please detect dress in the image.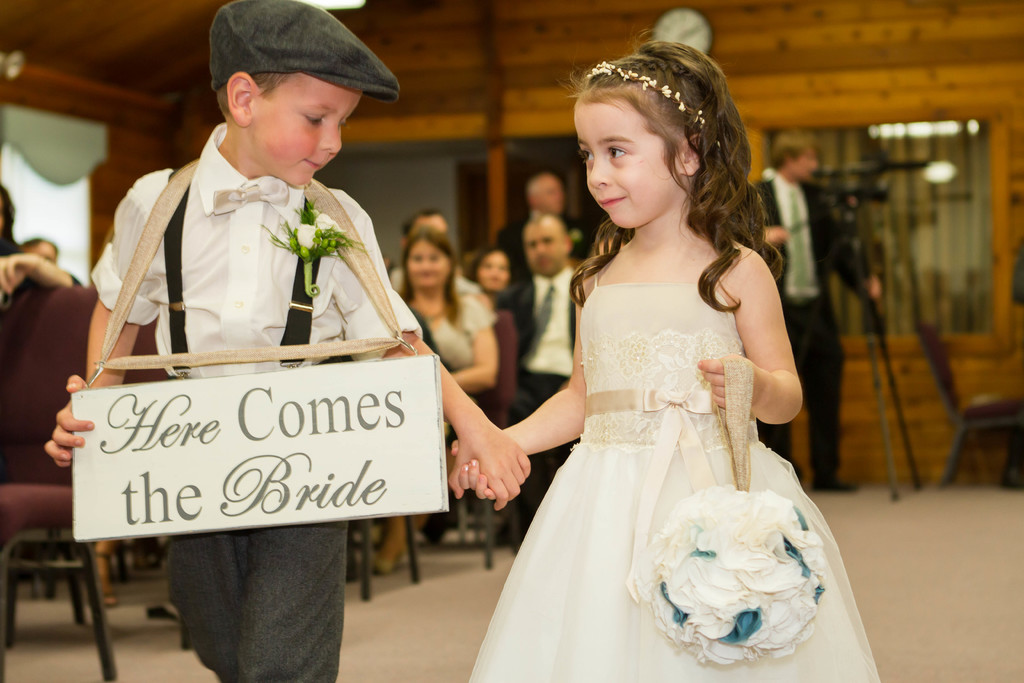
(x1=467, y1=245, x2=884, y2=682).
